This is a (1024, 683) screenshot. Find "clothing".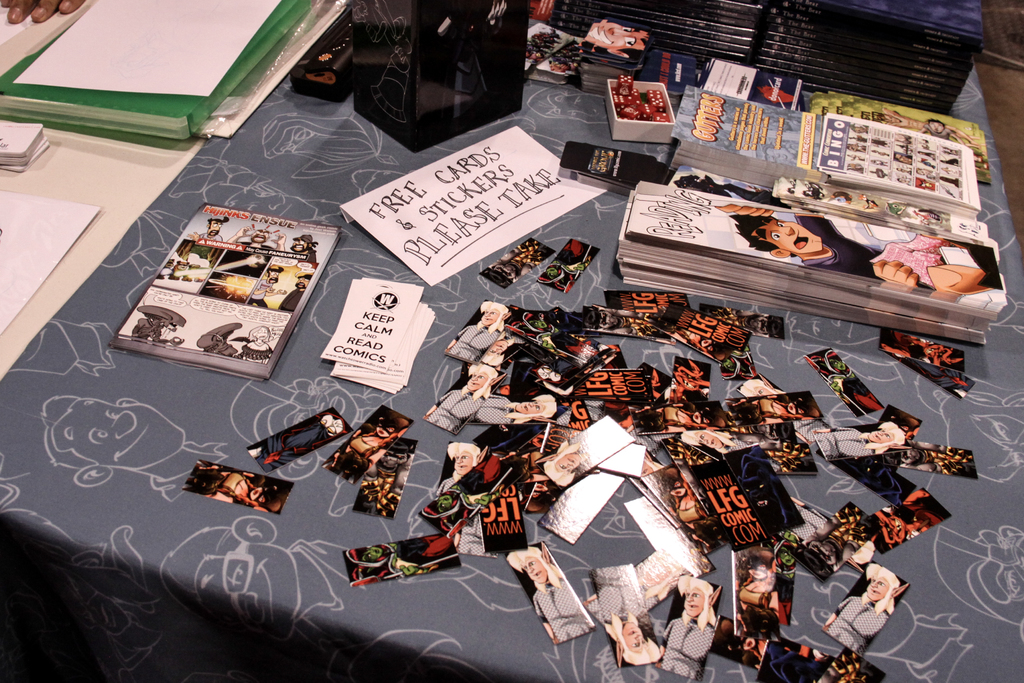
Bounding box: <bbox>600, 569, 645, 616</bbox>.
